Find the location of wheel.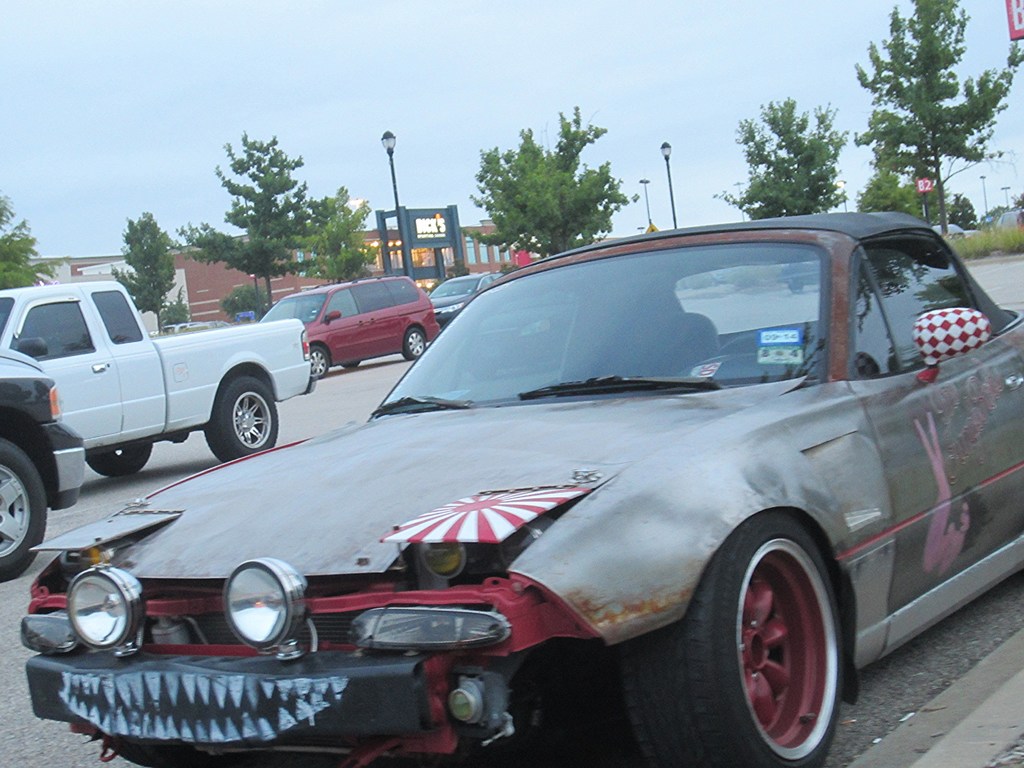
Location: {"x1": 310, "y1": 346, "x2": 330, "y2": 376}.
